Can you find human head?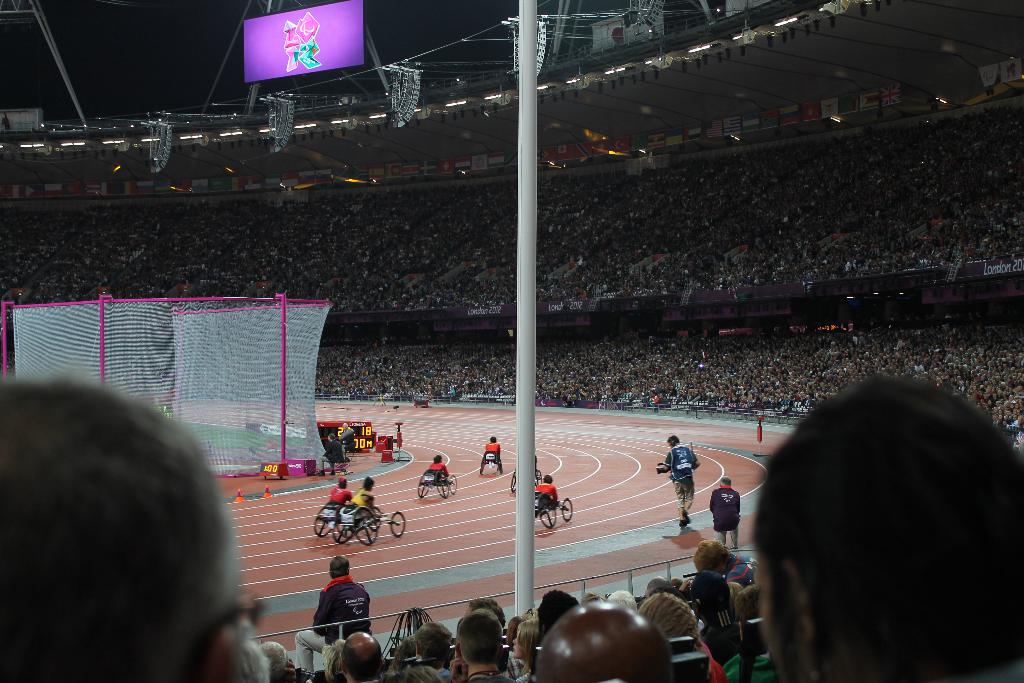
Yes, bounding box: bbox=(342, 422, 349, 431).
